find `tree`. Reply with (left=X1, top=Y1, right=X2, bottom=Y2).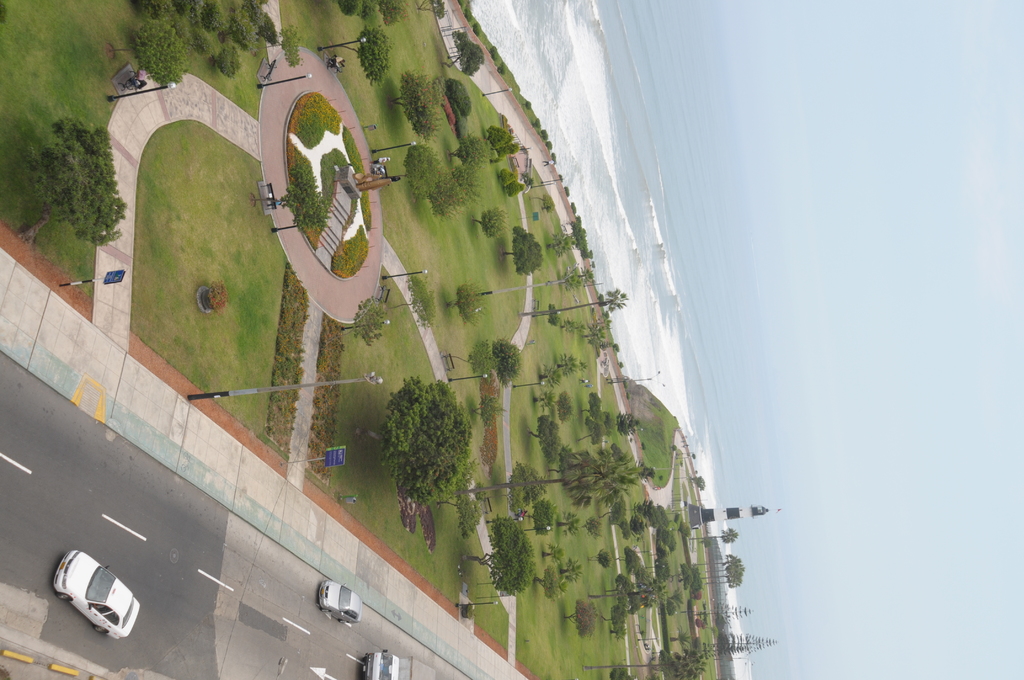
(left=438, top=172, right=467, bottom=218).
